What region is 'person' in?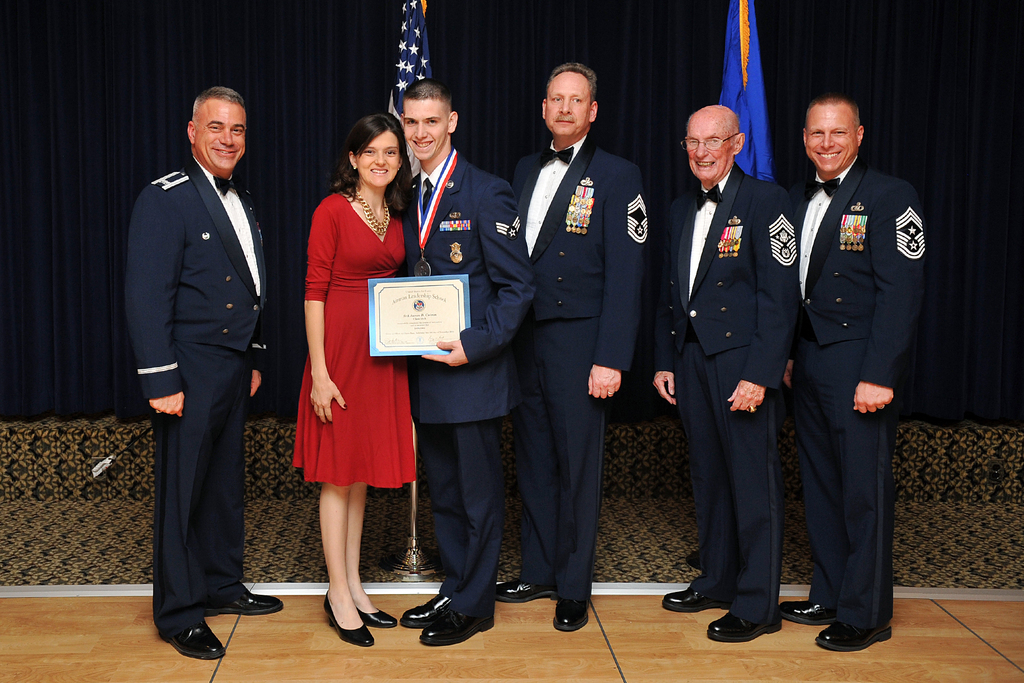
(405,76,536,652).
